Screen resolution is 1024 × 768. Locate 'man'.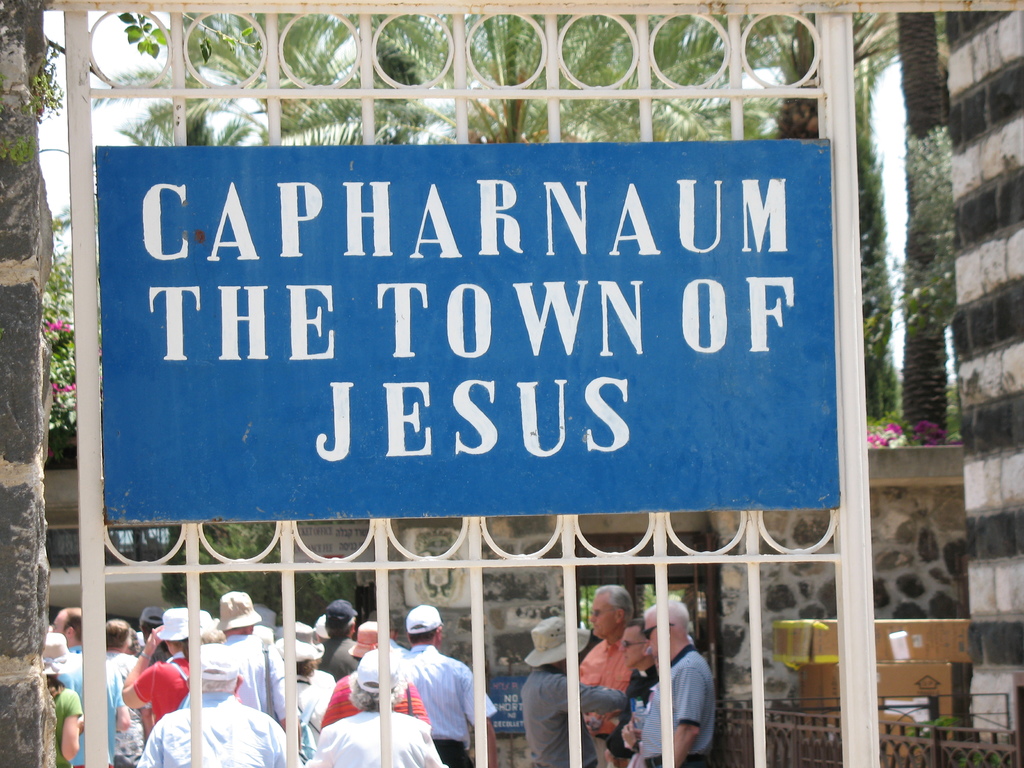
<box>515,614,620,767</box>.
